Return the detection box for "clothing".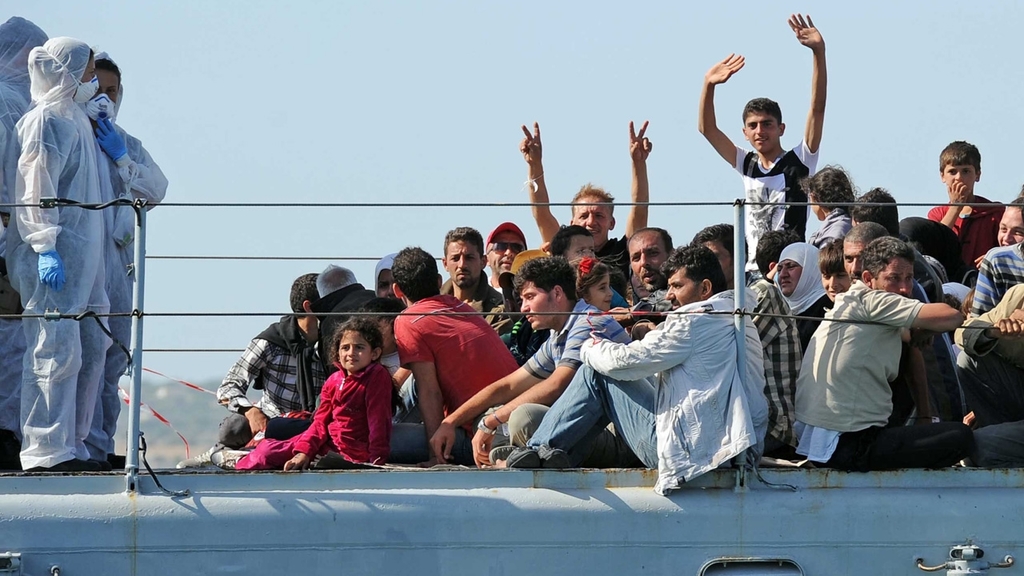
BBox(86, 114, 170, 457).
